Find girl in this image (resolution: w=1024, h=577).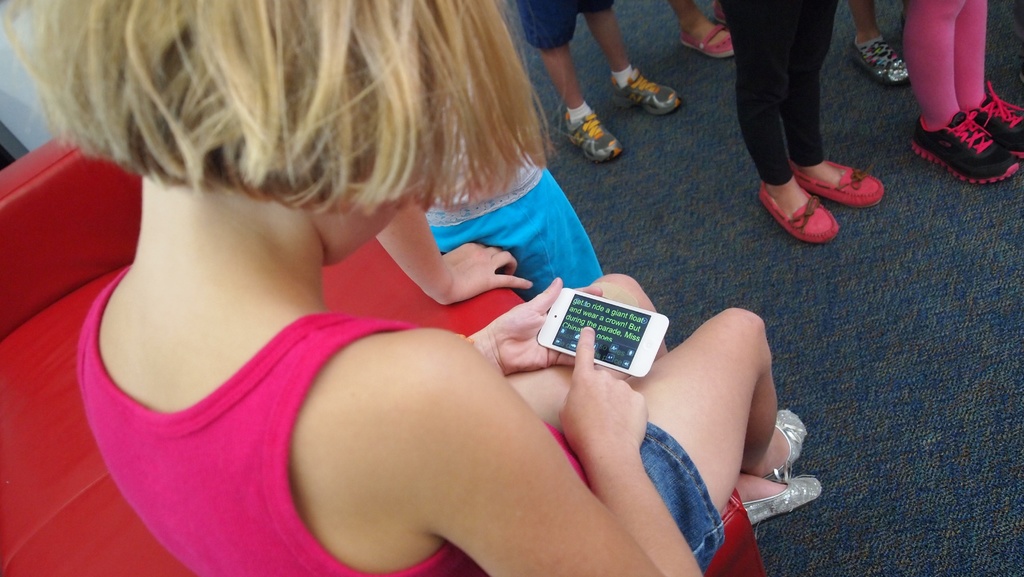
{"left": 0, "top": 0, "right": 805, "bottom": 576}.
